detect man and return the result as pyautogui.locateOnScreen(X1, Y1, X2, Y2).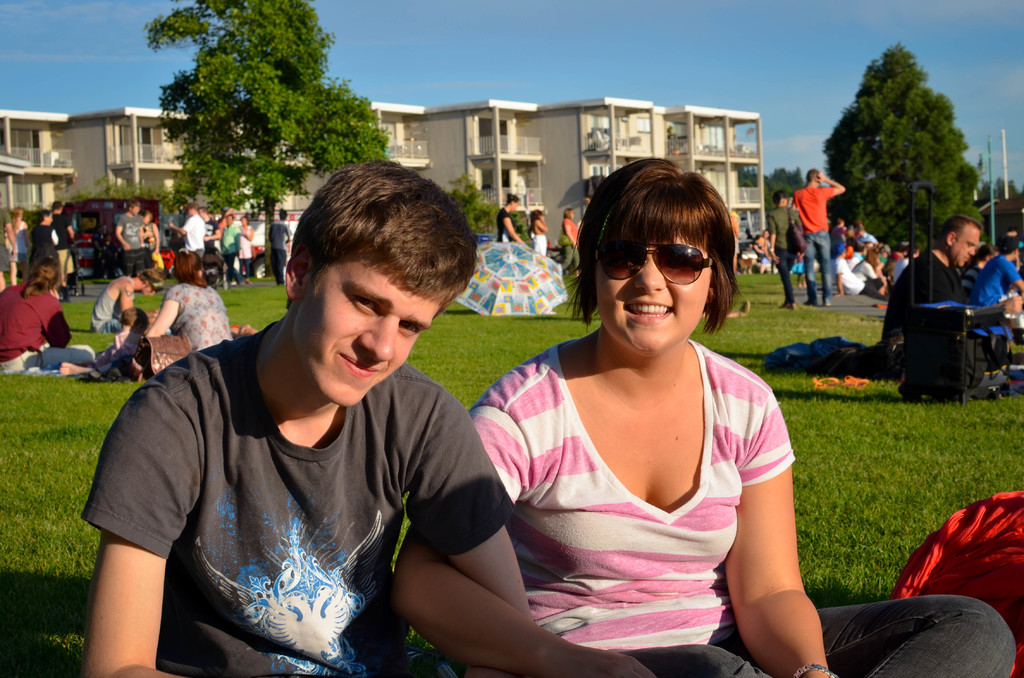
pyautogui.locateOnScreen(72, 155, 533, 677).
